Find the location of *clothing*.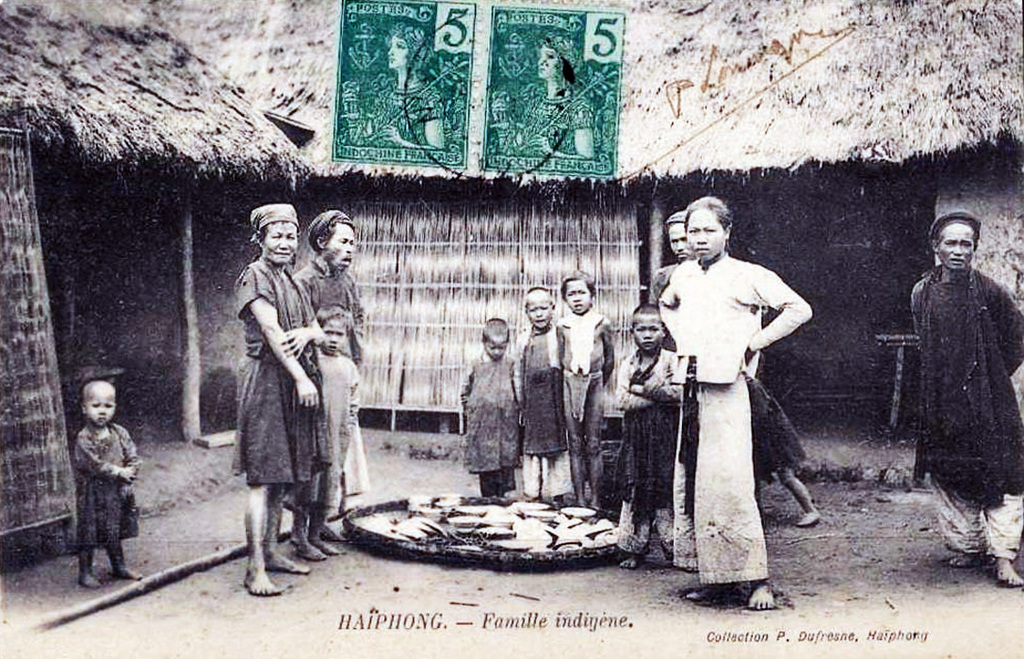
Location: select_region(236, 259, 336, 486).
